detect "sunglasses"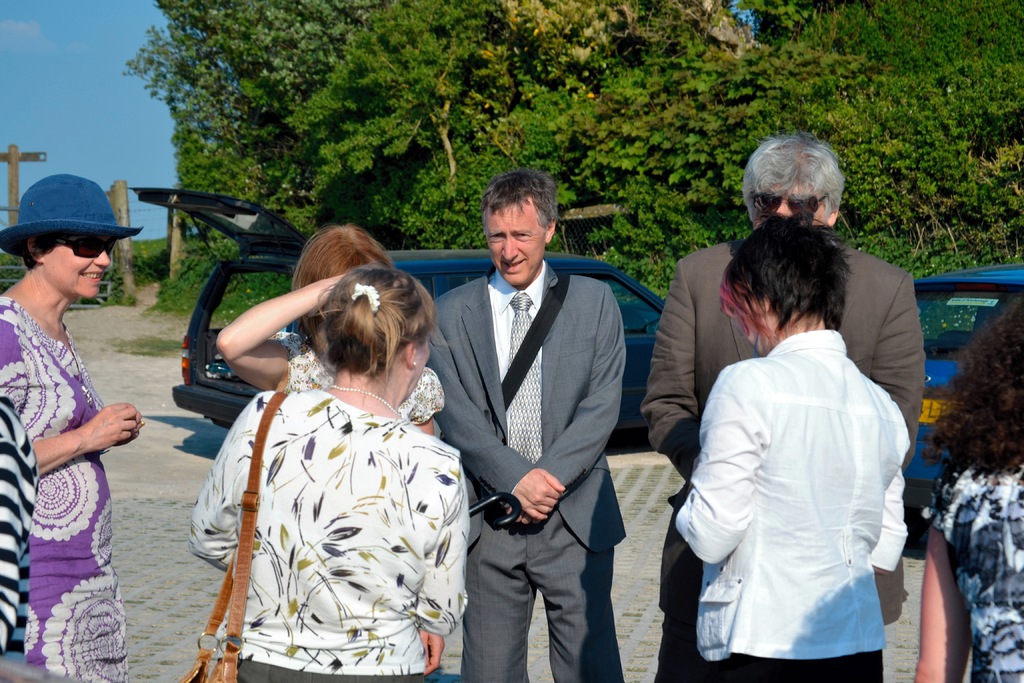
bbox(749, 188, 835, 219)
